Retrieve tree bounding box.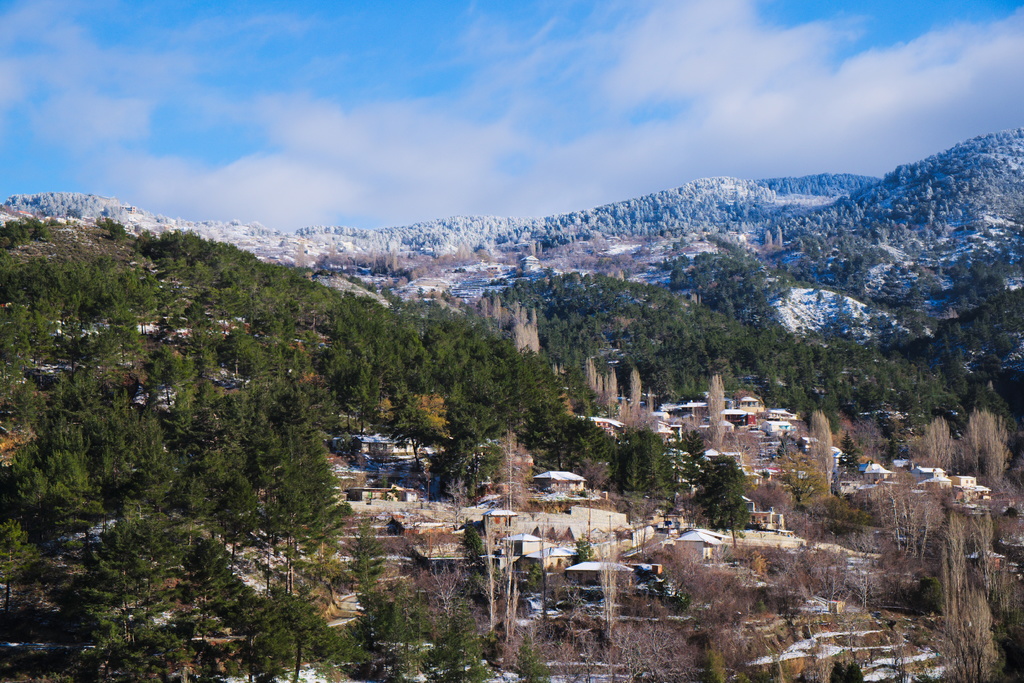
Bounding box: rect(334, 579, 417, 682).
